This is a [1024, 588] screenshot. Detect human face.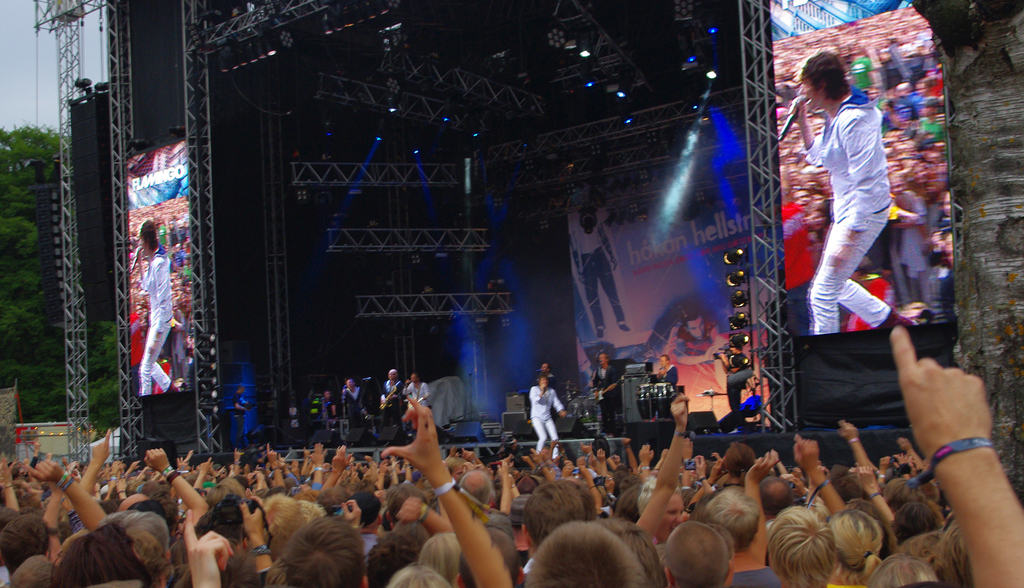
686/318/705/336.
